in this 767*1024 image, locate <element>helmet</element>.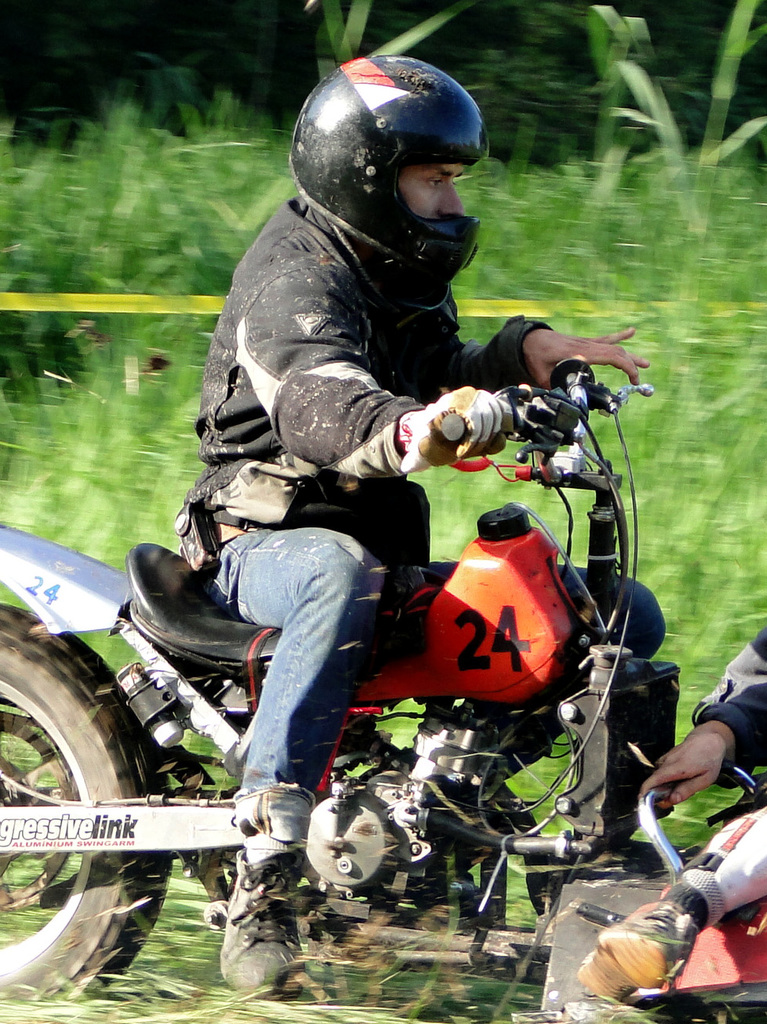
Bounding box: <region>307, 54, 492, 263</region>.
